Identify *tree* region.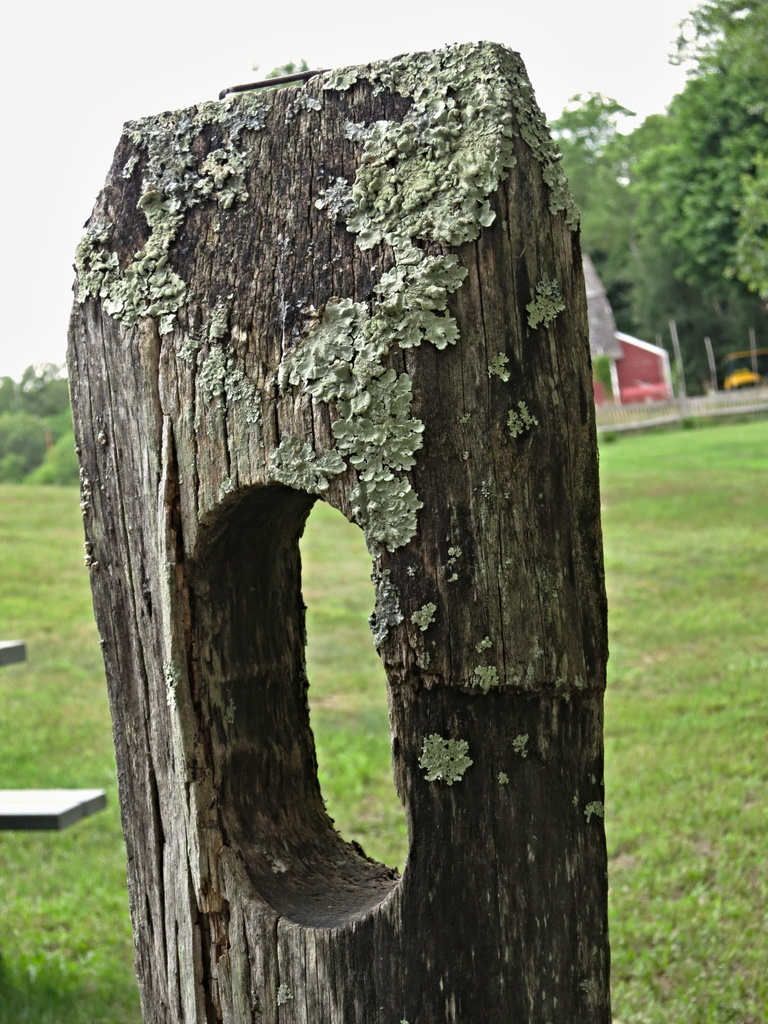
Region: [29, 401, 82, 490].
